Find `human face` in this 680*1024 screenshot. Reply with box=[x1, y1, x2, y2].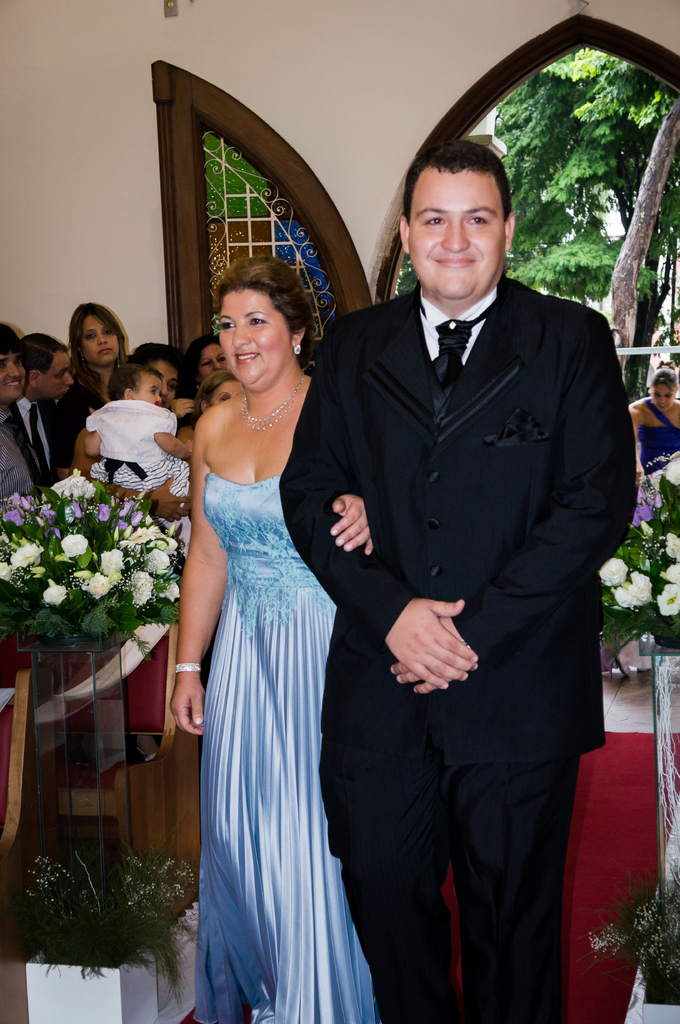
box=[86, 314, 123, 368].
